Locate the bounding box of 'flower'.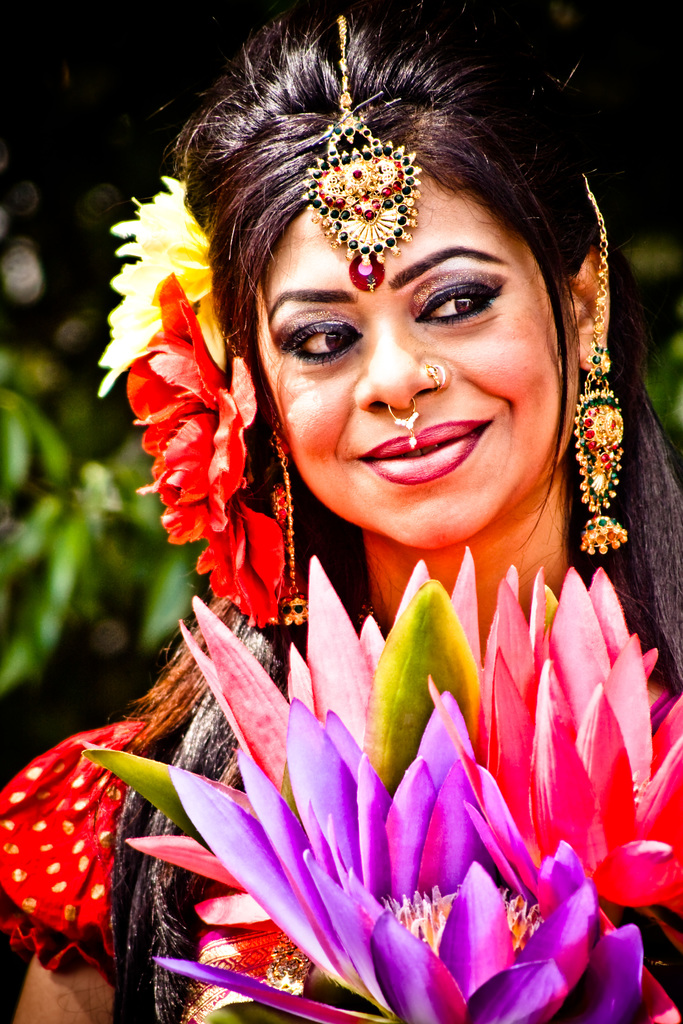
Bounding box: (120,270,295,632).
